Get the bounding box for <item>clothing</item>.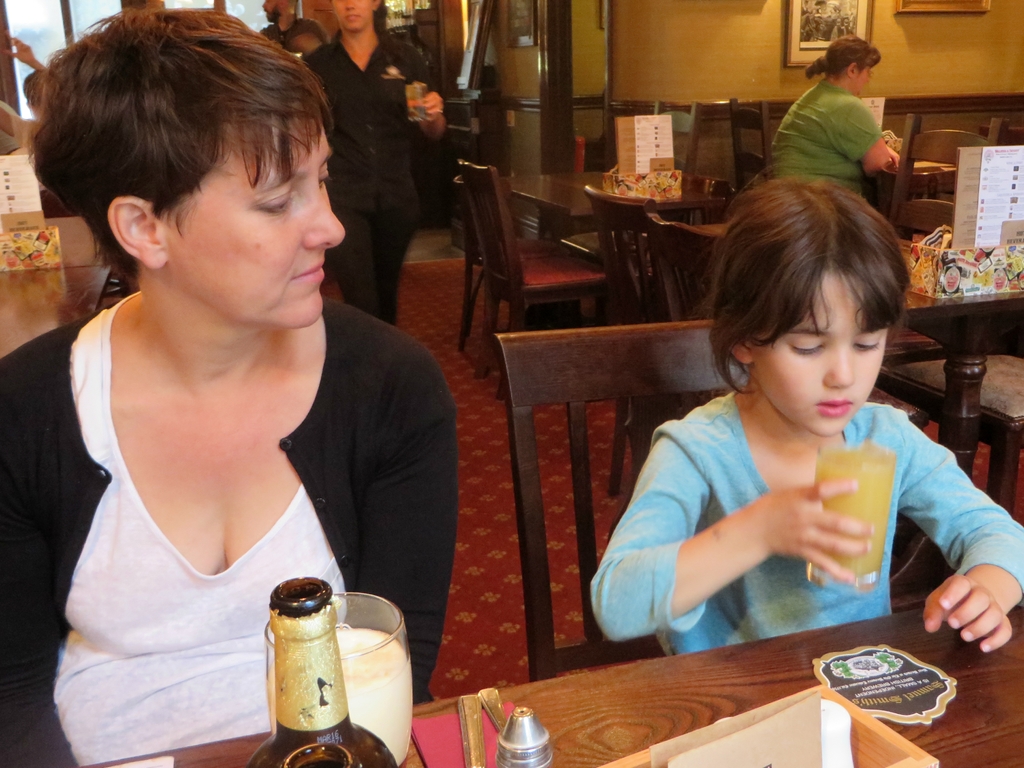
x1=297 y1=29 x2=429 y2=314.
